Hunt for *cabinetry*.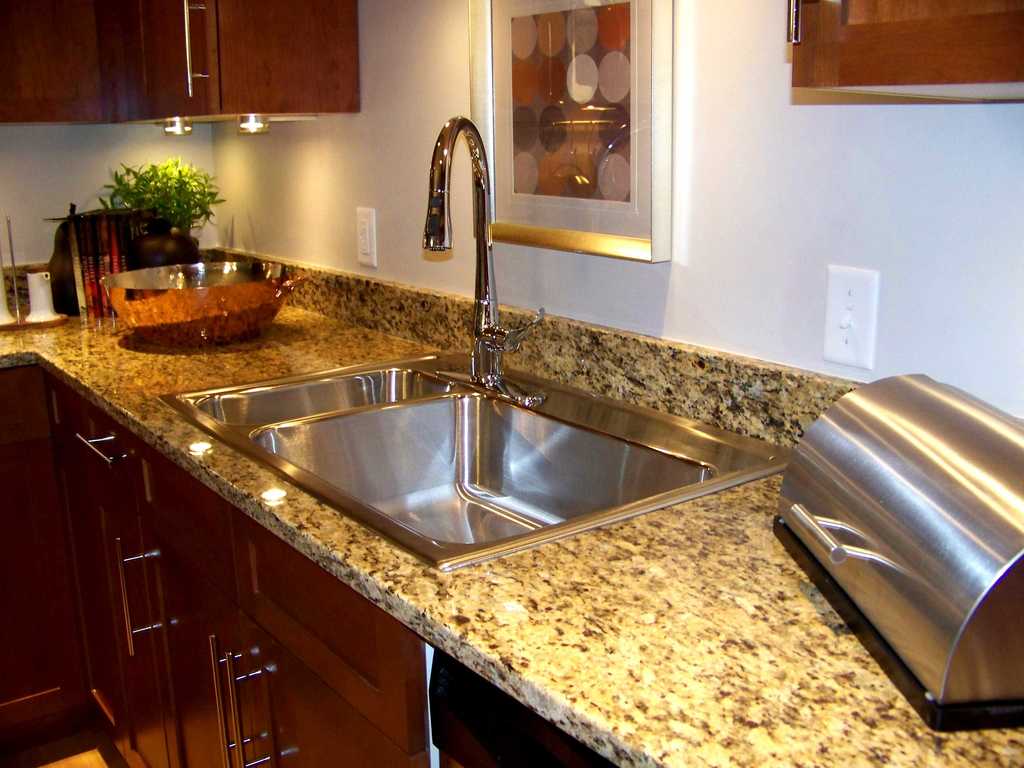
Hunted down at {"left": 15, "top": 292, "right": 379, "bottom": 755}.
